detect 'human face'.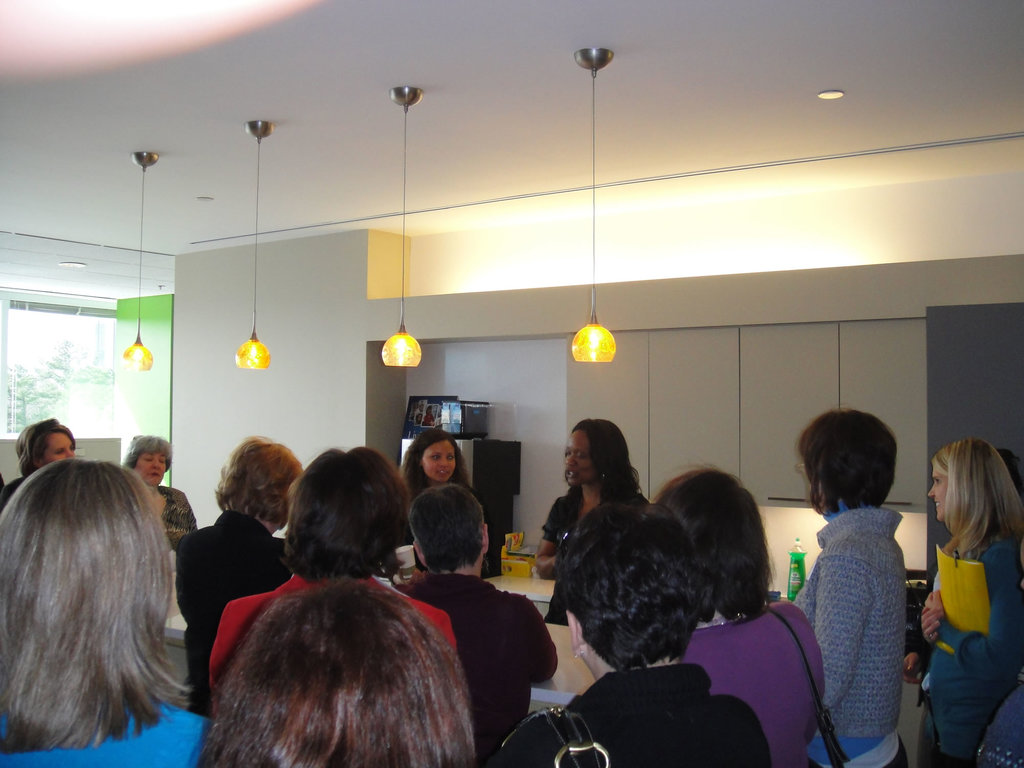
Detected at bbox=[566, 434, 598, 488].
